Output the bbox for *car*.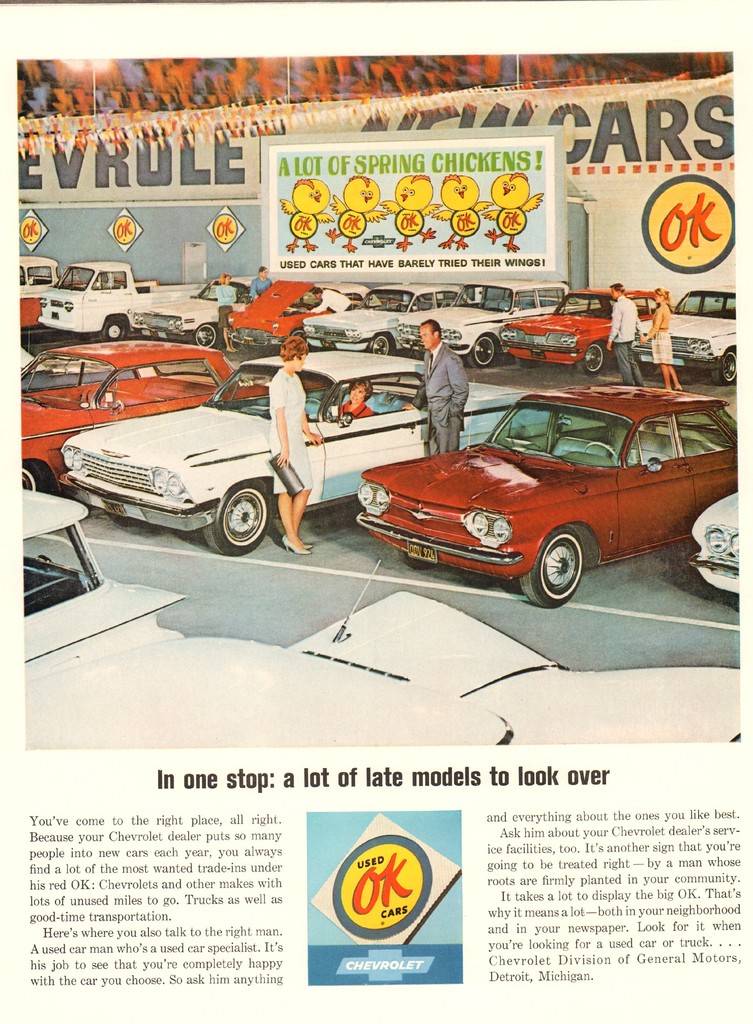
x1=689, y1=494, x2=750, y2=593.
